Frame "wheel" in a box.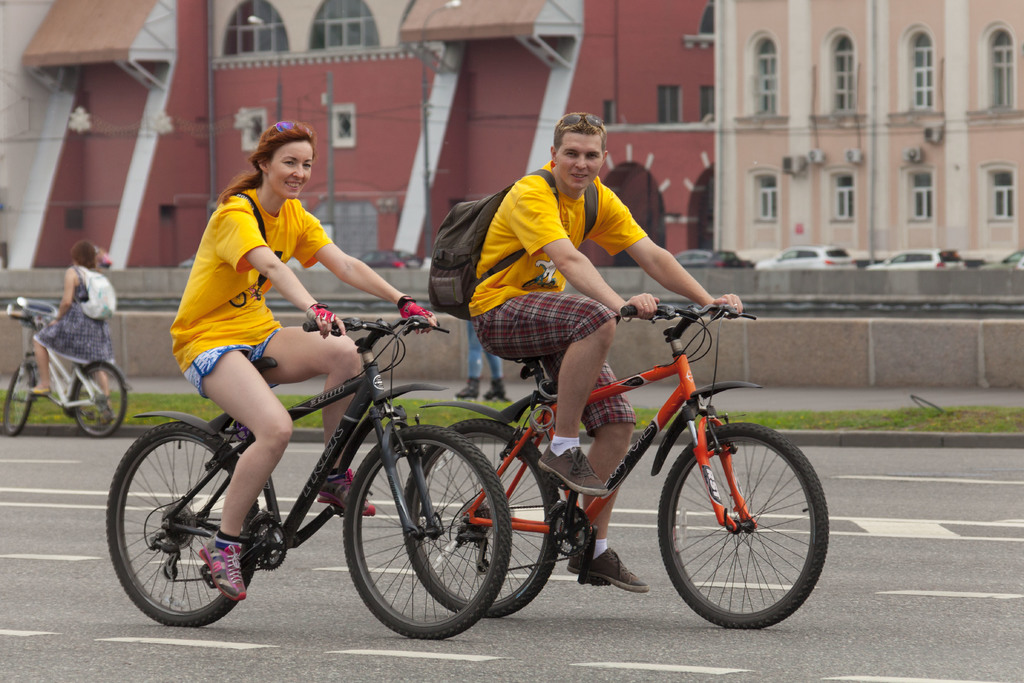
bbox(74, 360, 130, 441).
